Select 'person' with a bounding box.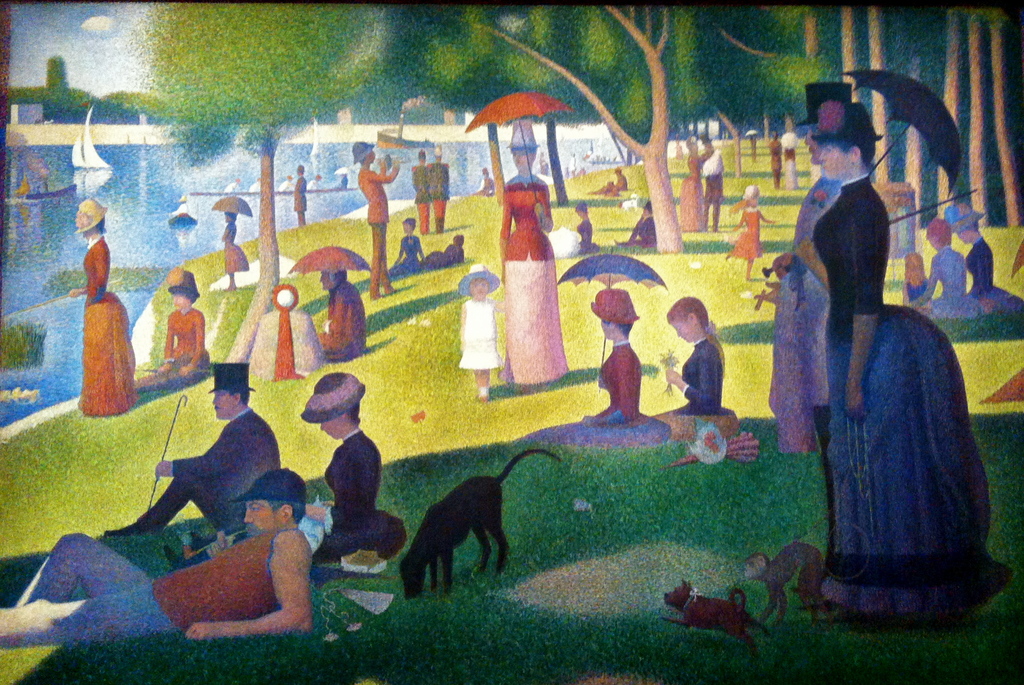
pyautogui.locateOnScreen(781, 124, 796, 186).
